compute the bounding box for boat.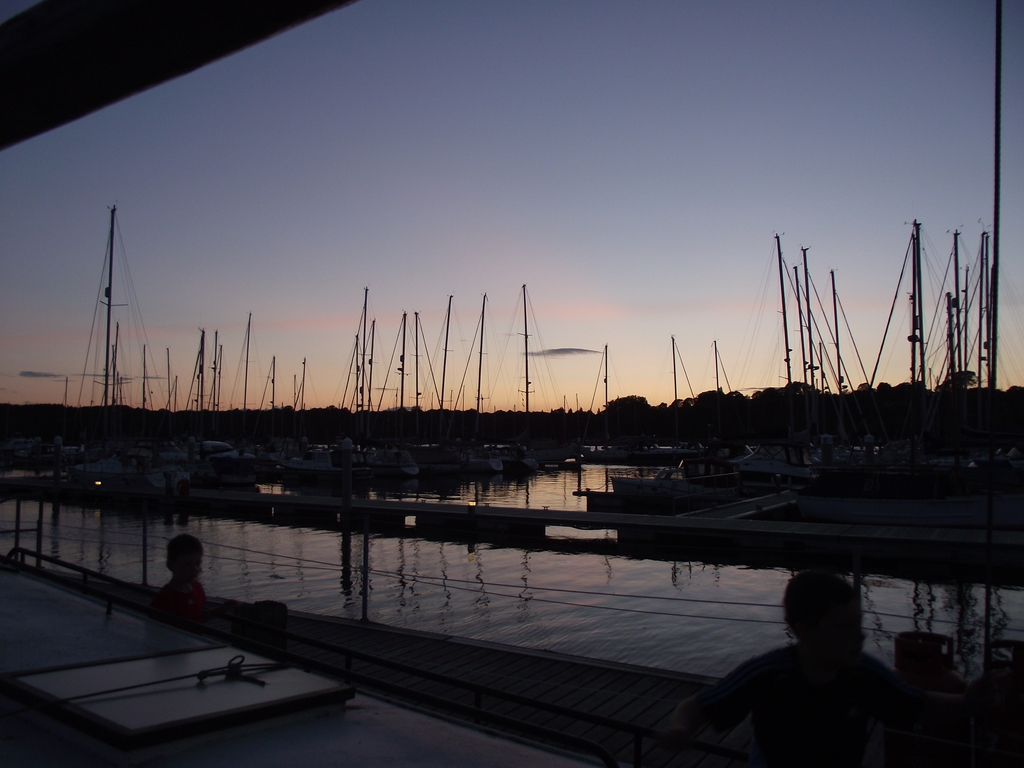
box=[52, 204, 197, 491].
